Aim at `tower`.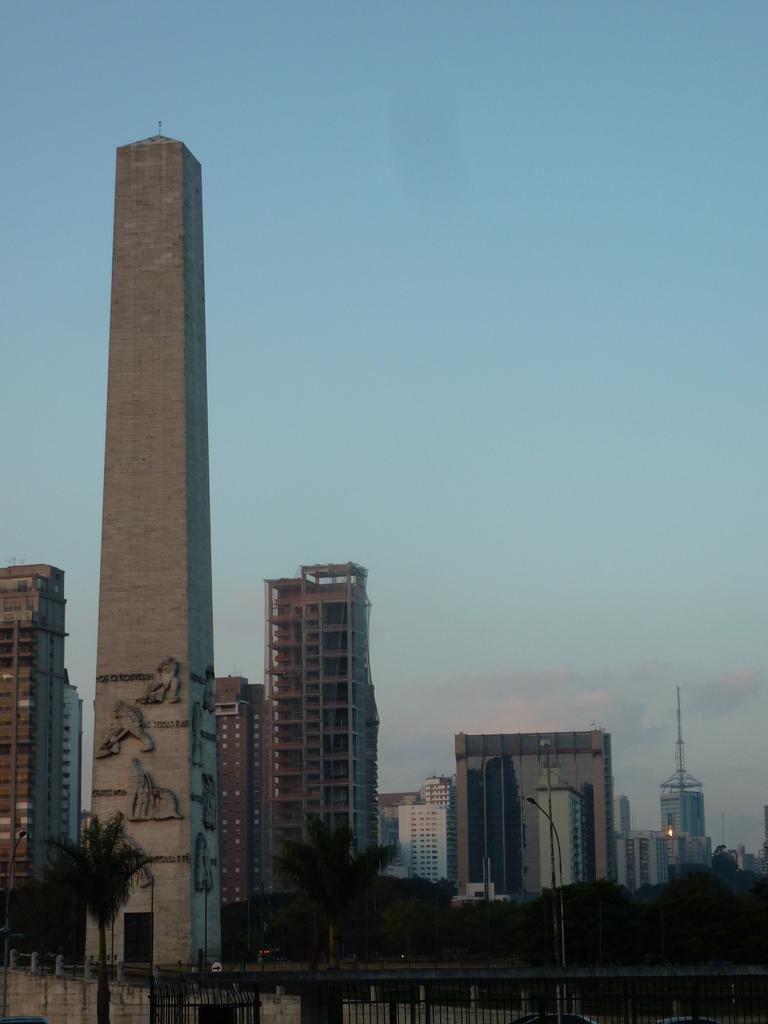
Aimed at box(58, 74, 248, 918).
